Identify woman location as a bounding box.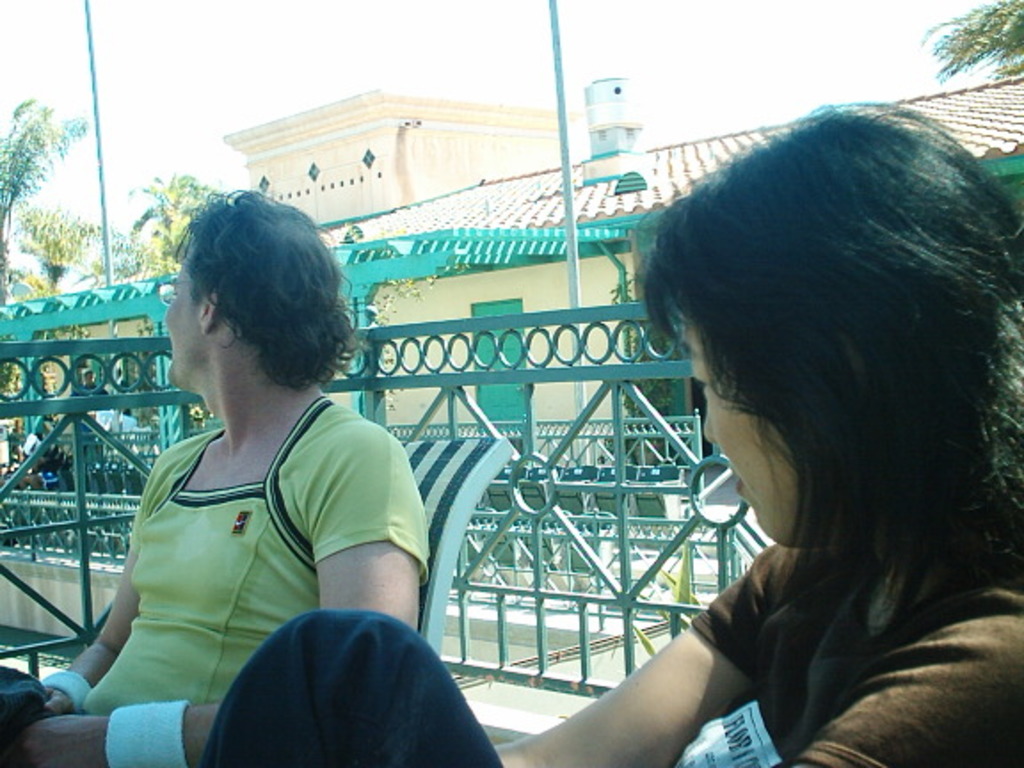
rect(0, 192, 432, 766).
